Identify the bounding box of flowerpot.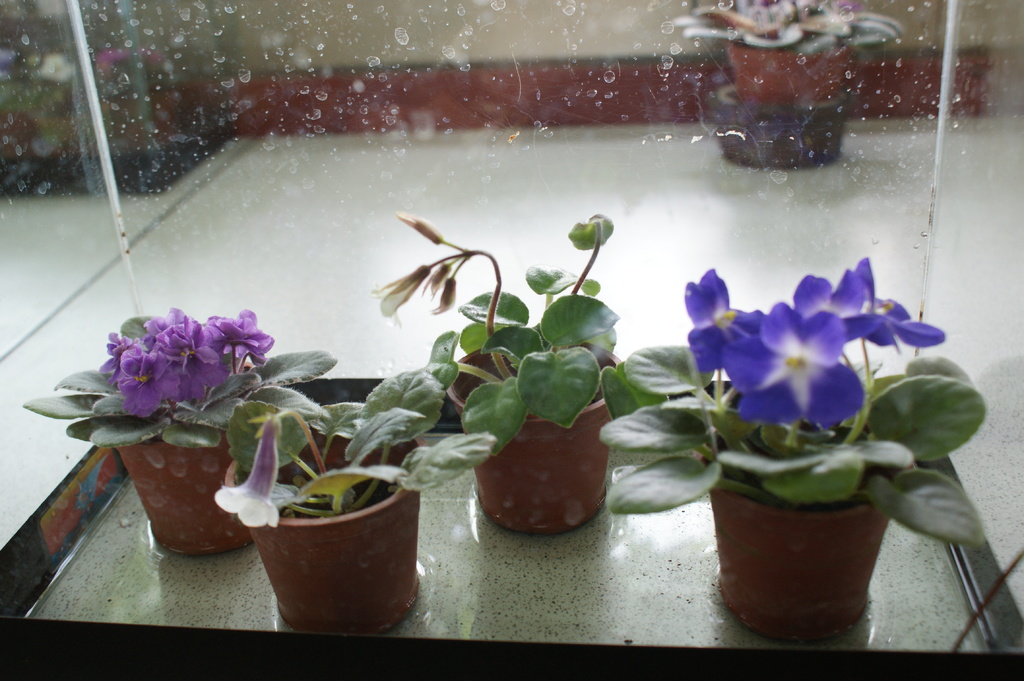
(left=117, top=438, right=248, bottom=559).
